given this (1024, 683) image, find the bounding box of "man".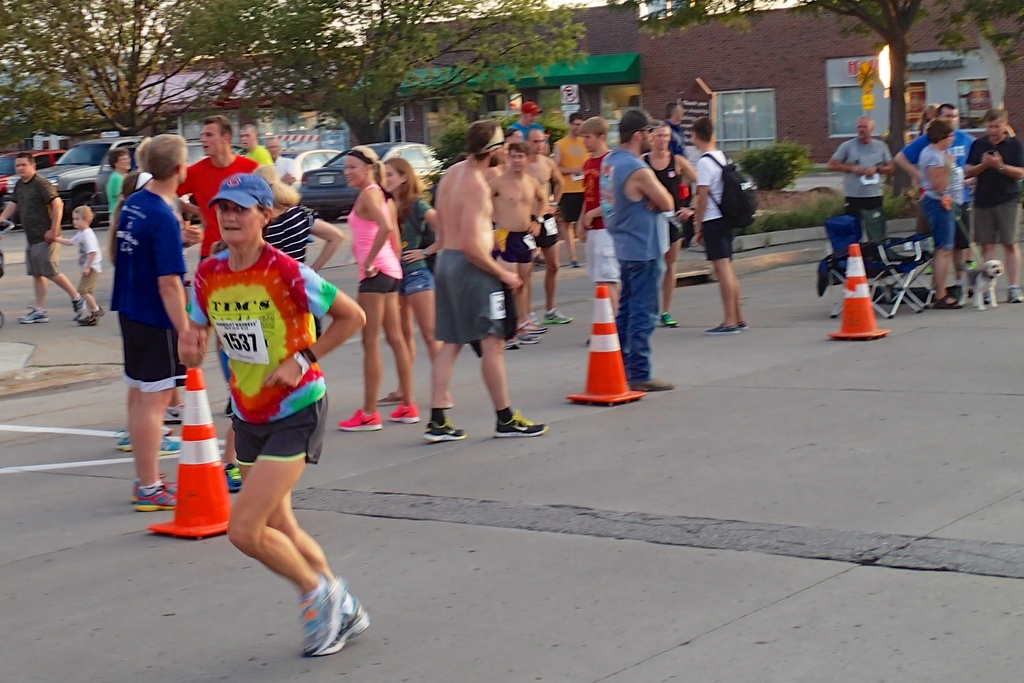
box=[111, 133, 191, 509].
